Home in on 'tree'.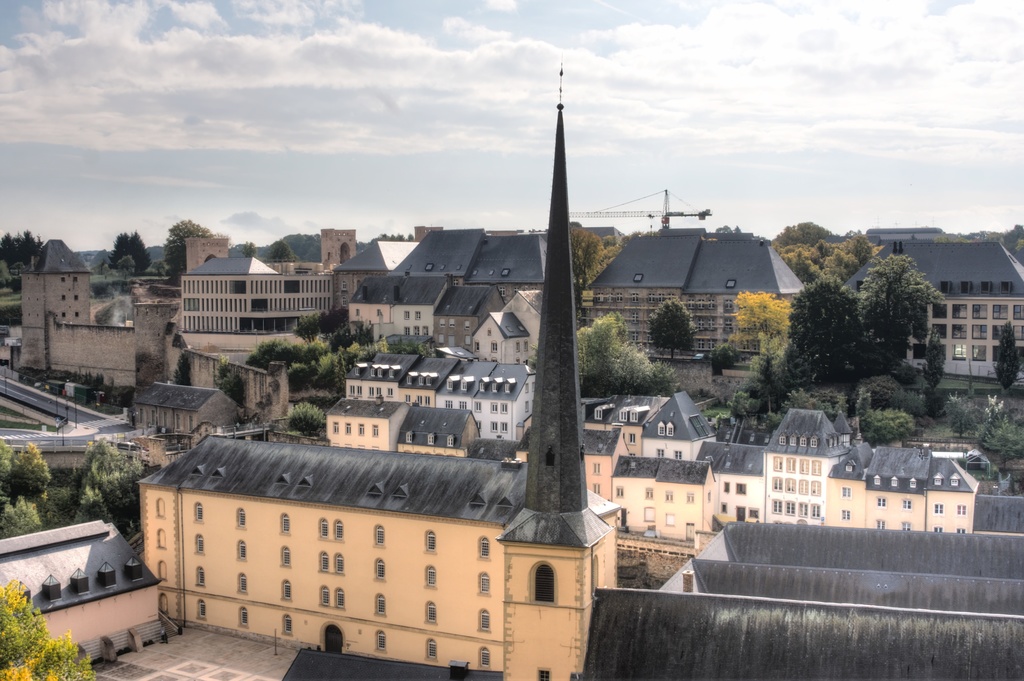
Homed in at [x1=717, y1=340, x2=728, y2=364].
